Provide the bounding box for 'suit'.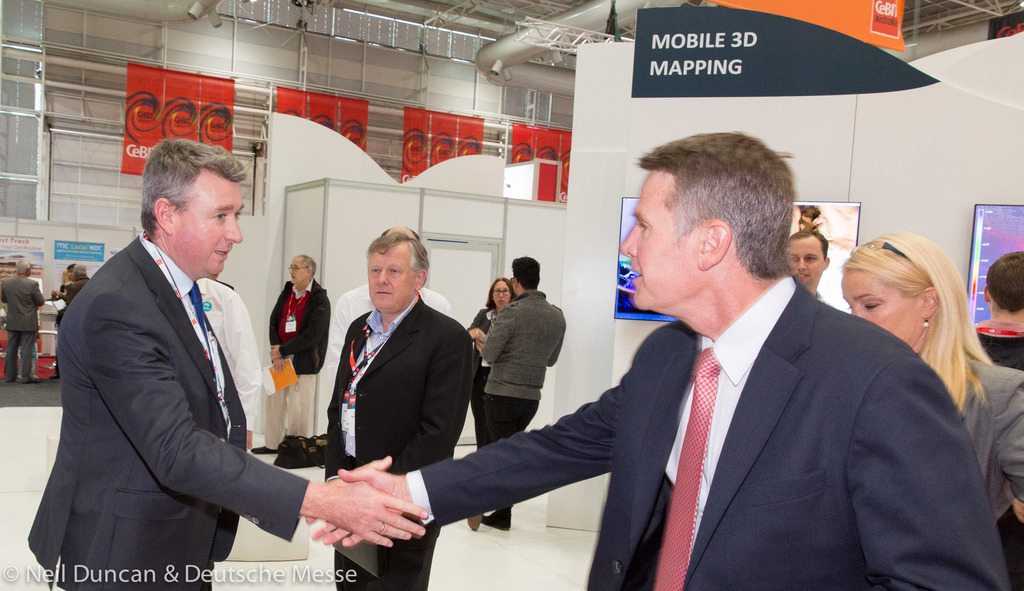
(0,277,41,380).
